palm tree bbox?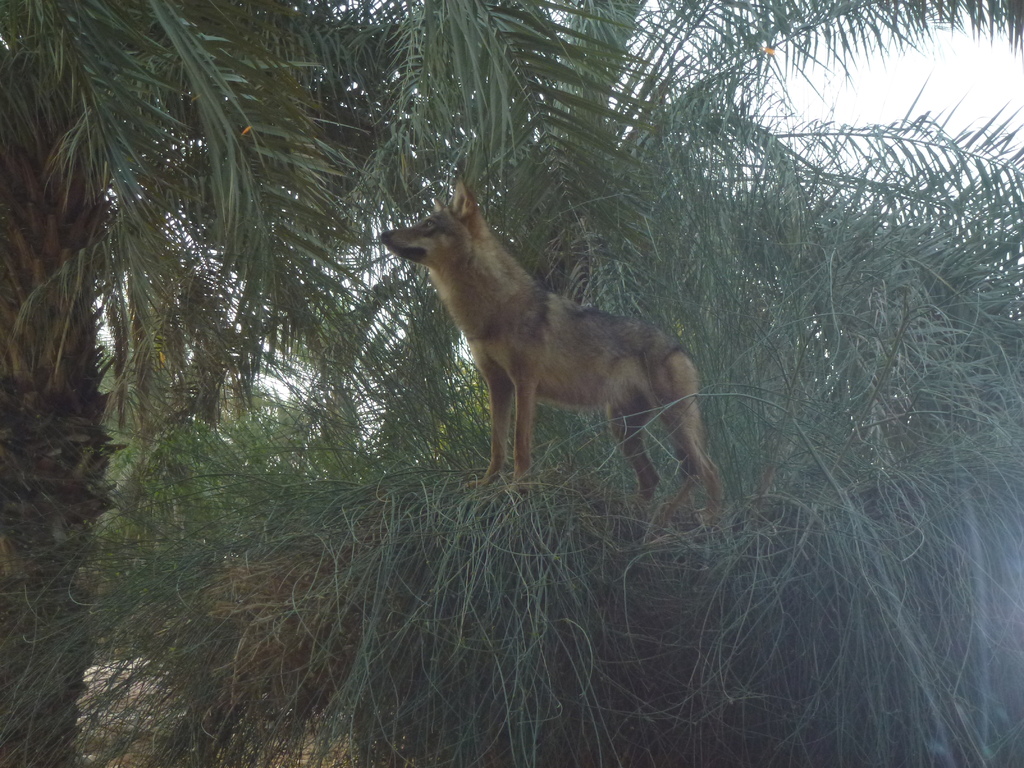
x1=86 y1=375 x2=416 y2=676
